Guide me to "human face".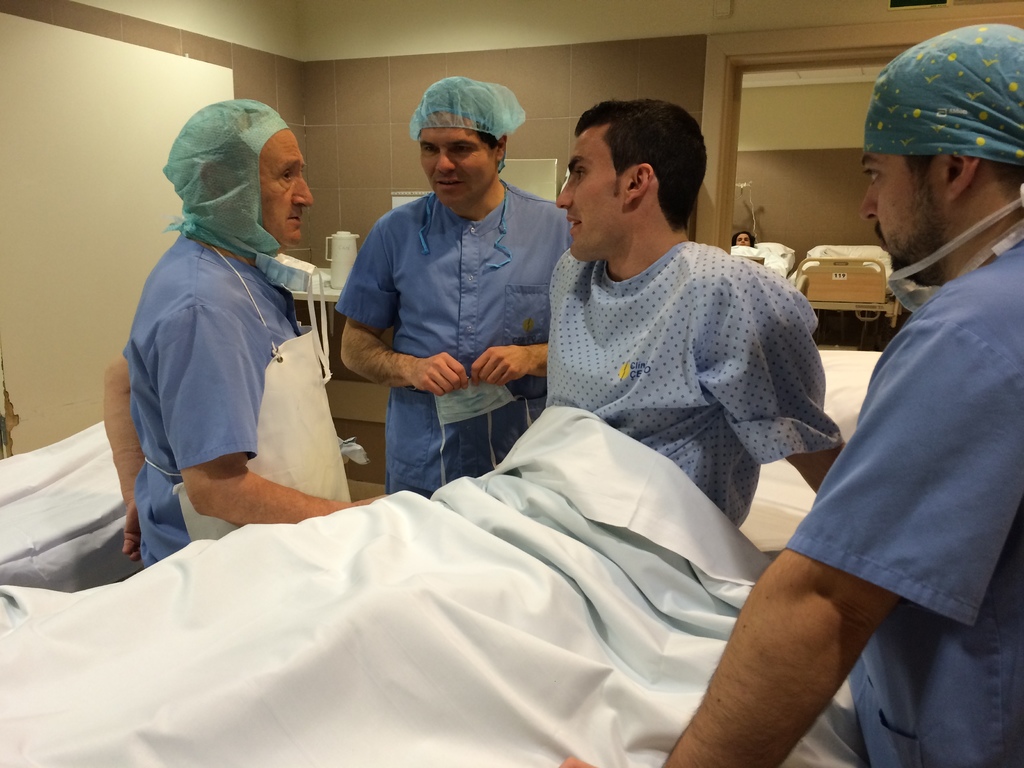
Guidance: crop(420, 111, 496, 204).
